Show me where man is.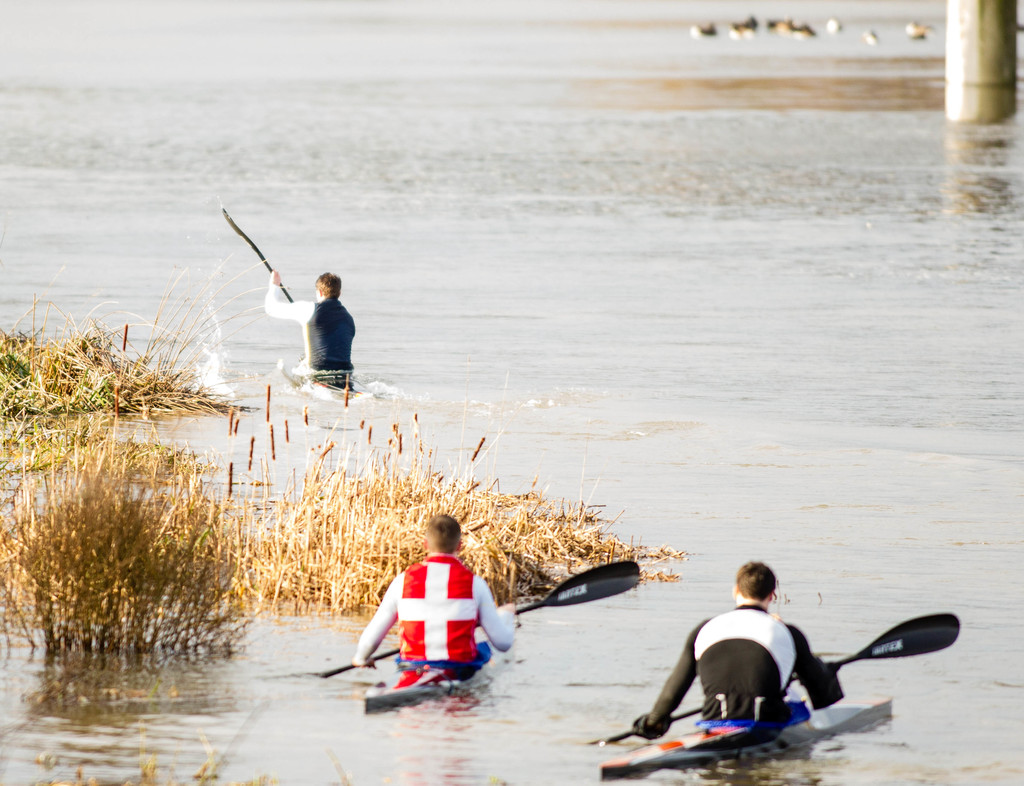
man is at rect(259, 264, 356, 393).
